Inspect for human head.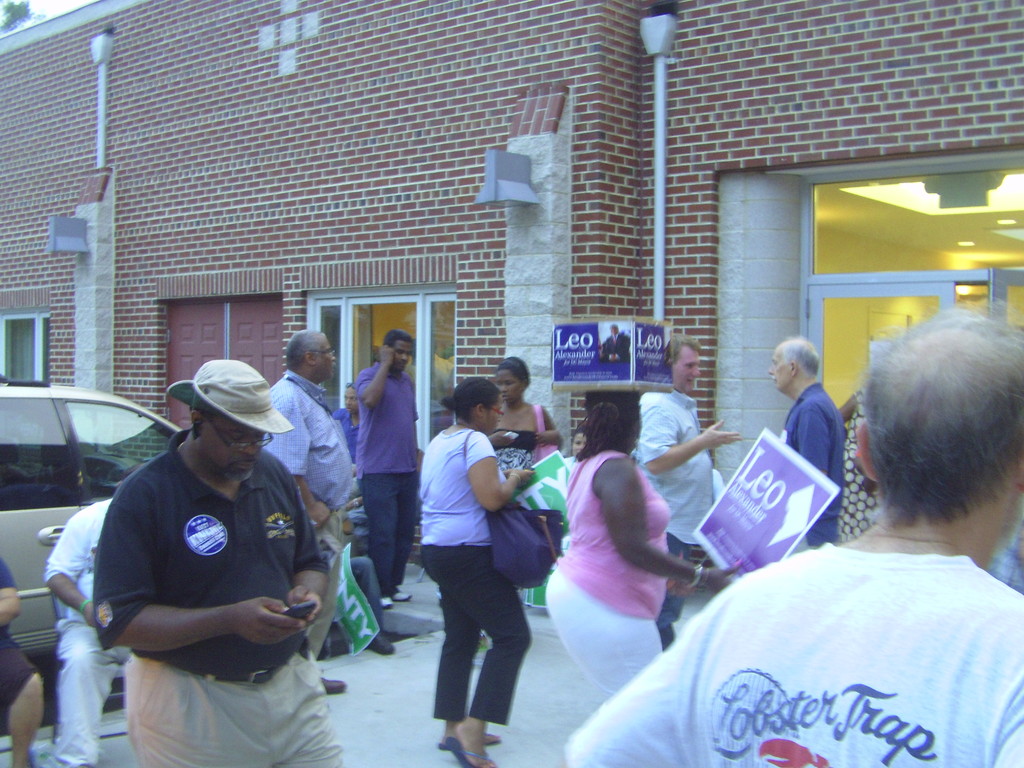
Inspection: select_region(569, 427, 585, 458).
